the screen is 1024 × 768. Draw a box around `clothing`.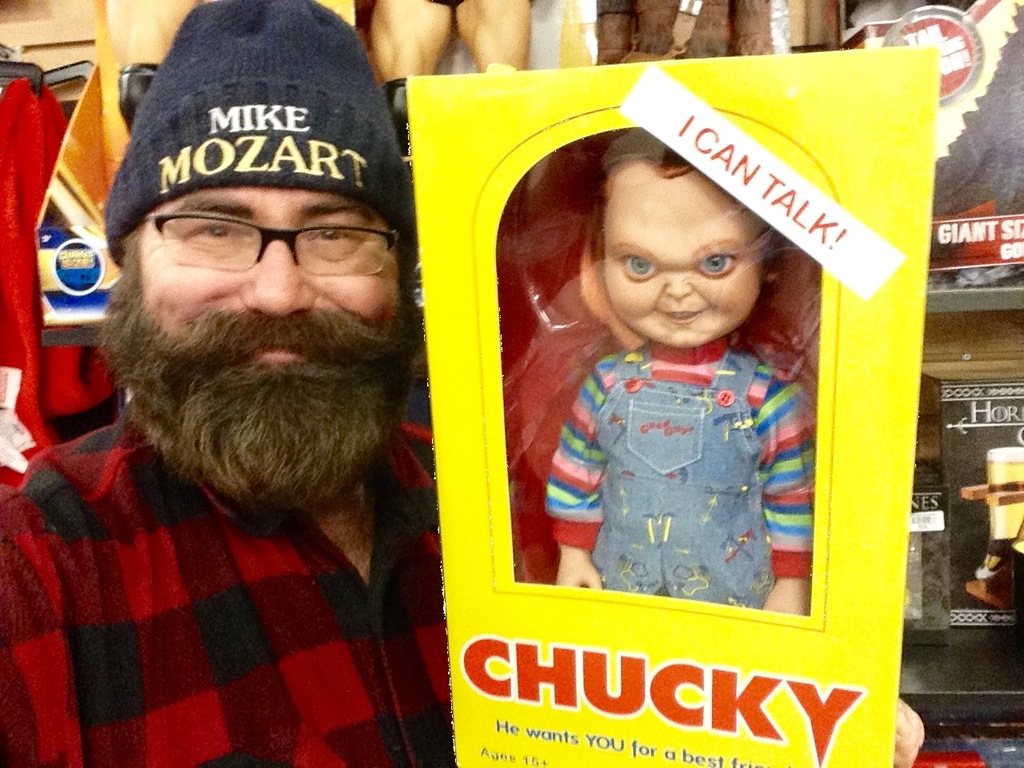
<region>0, 58, 130, 462</region>.
